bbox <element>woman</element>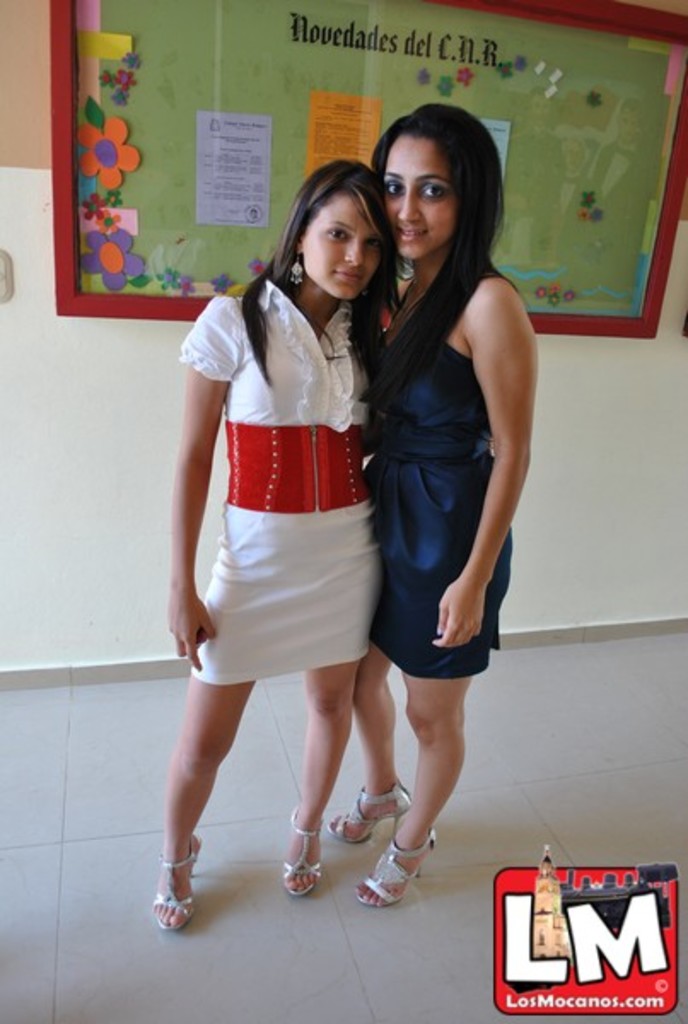
bbox=[341, 99, 539, 790]
